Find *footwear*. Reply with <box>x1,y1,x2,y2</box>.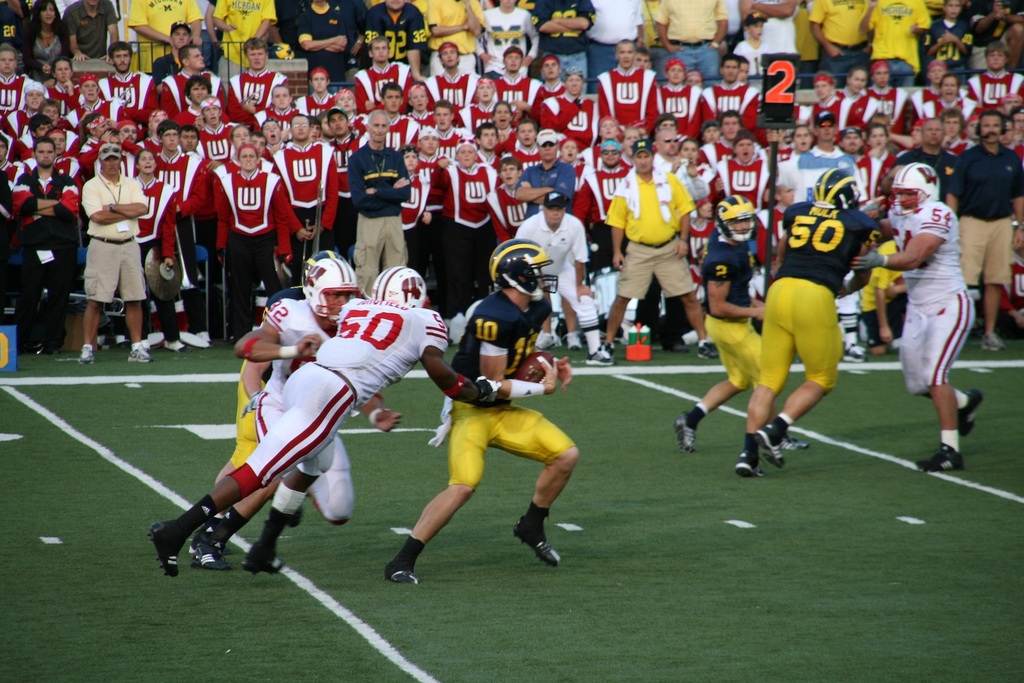
<box>536,331,557,348</box>.
